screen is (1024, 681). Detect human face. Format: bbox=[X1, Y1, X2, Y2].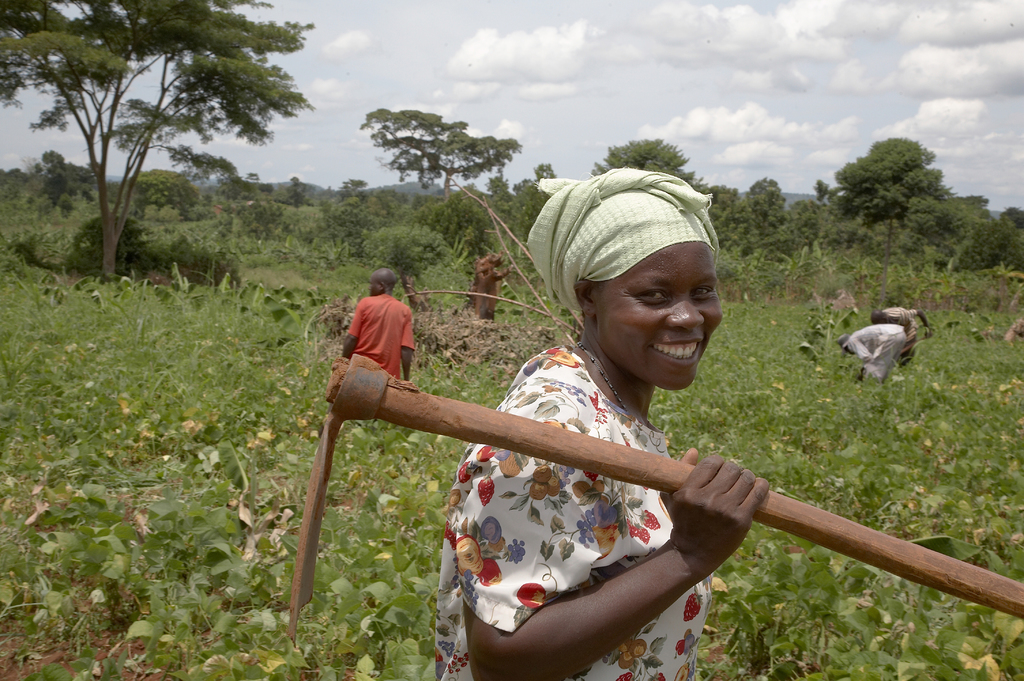
bbox=[367, 274, 383, 295].
